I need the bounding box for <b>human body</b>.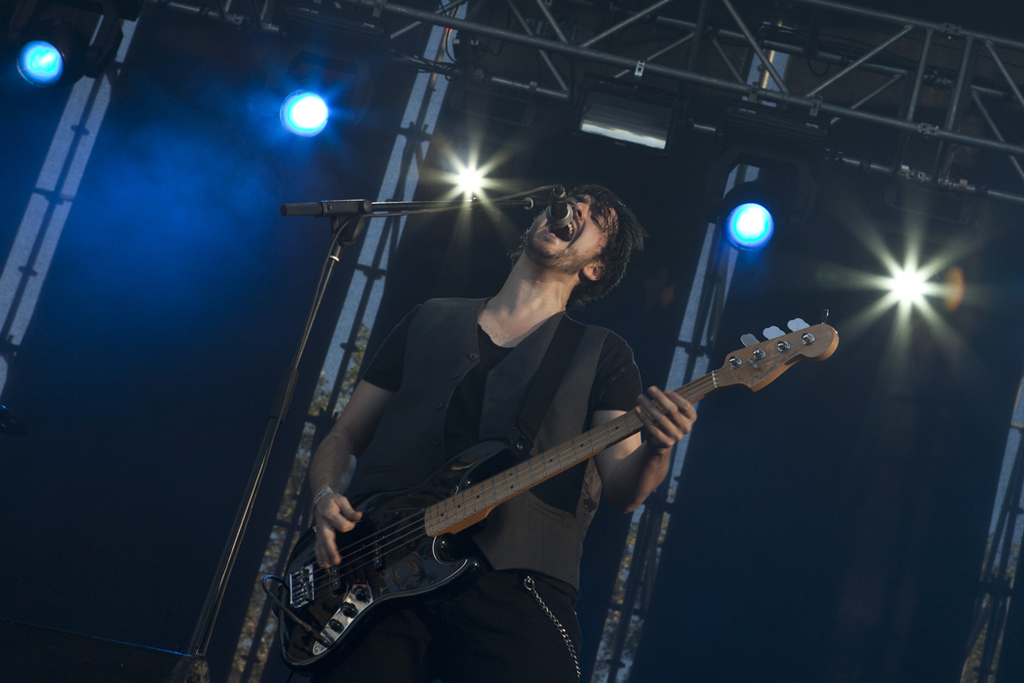
Here it is: crop(319, 187, 699, 682).
